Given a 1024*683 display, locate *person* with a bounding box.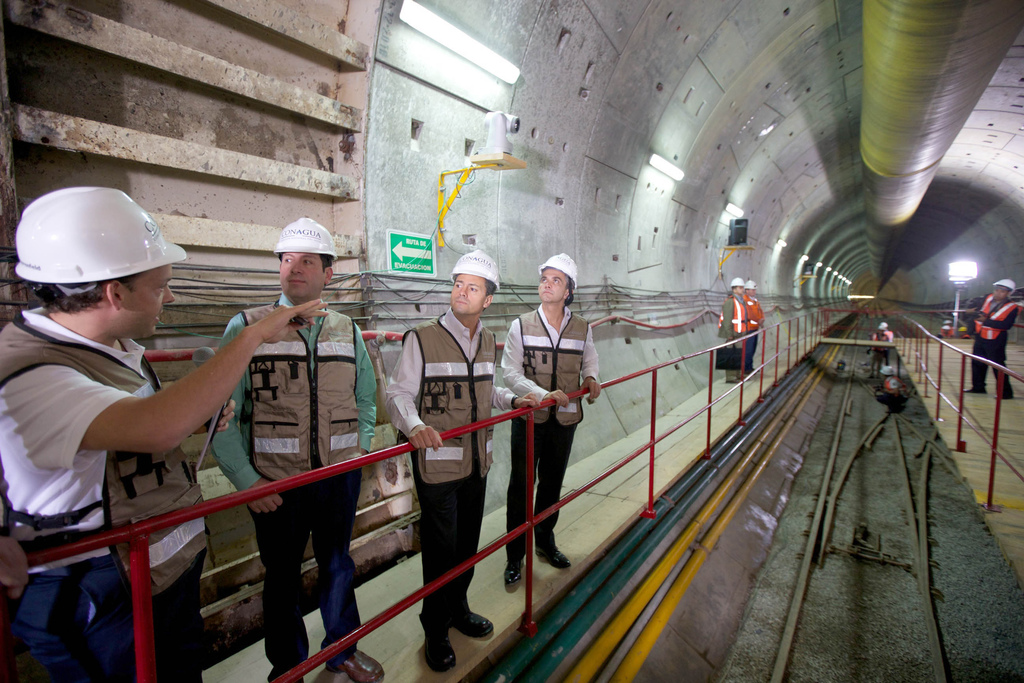
Located: [x1=962, y1=277, x2=1023, y2=400].
